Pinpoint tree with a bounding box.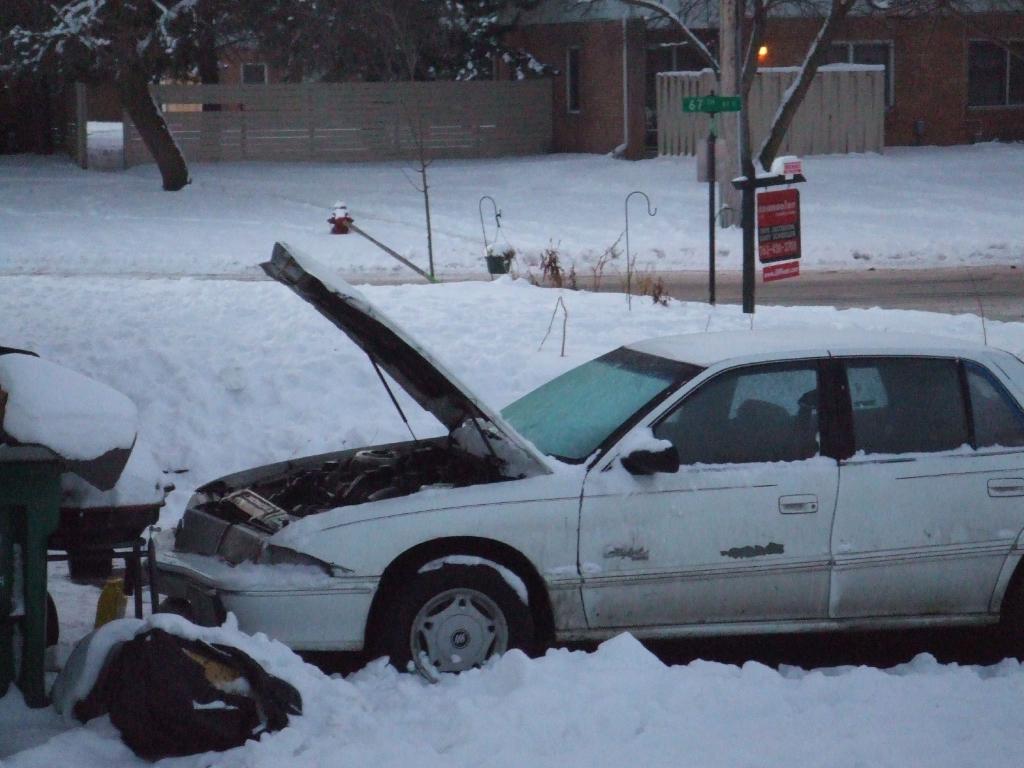
{"left": 412, "top": 0, "right": 554, "bottom": 147}.
